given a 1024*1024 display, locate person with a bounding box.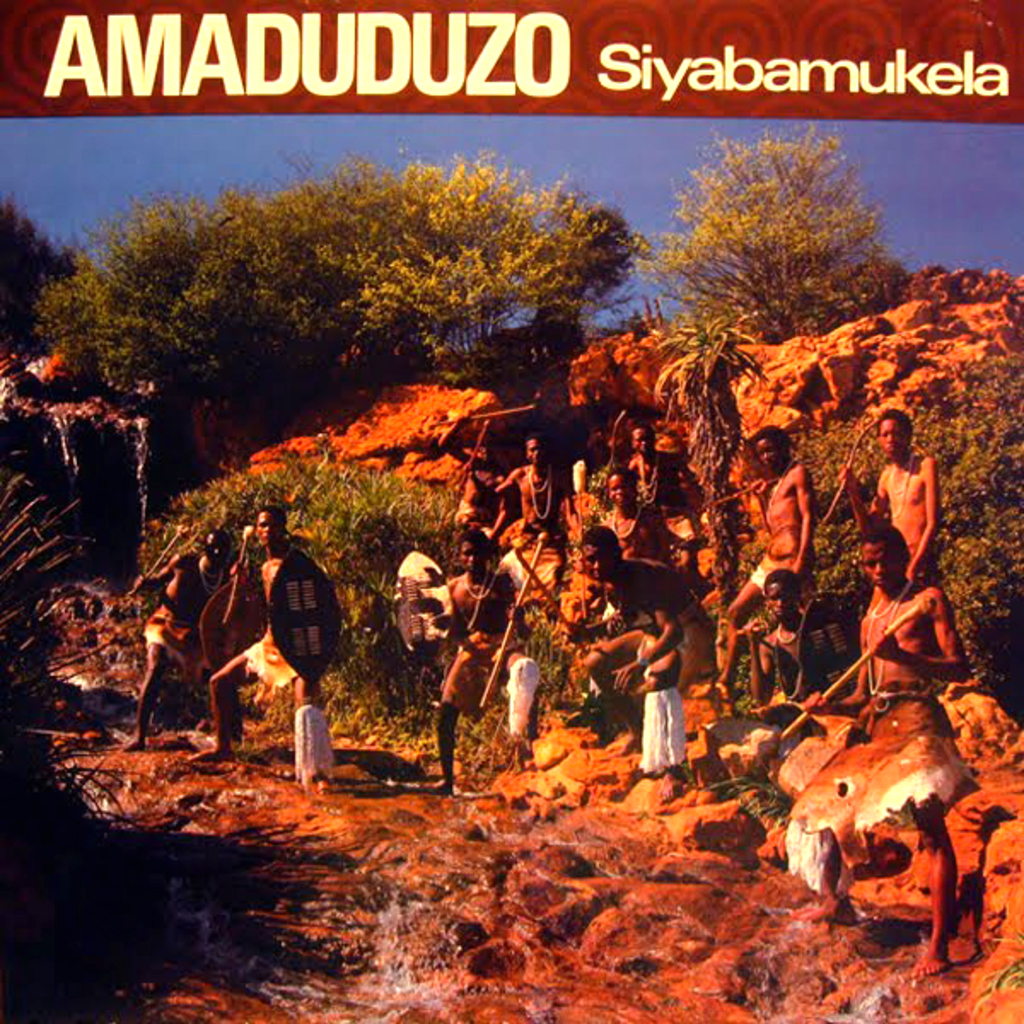
Located: box(799, 529, 971, 978).
